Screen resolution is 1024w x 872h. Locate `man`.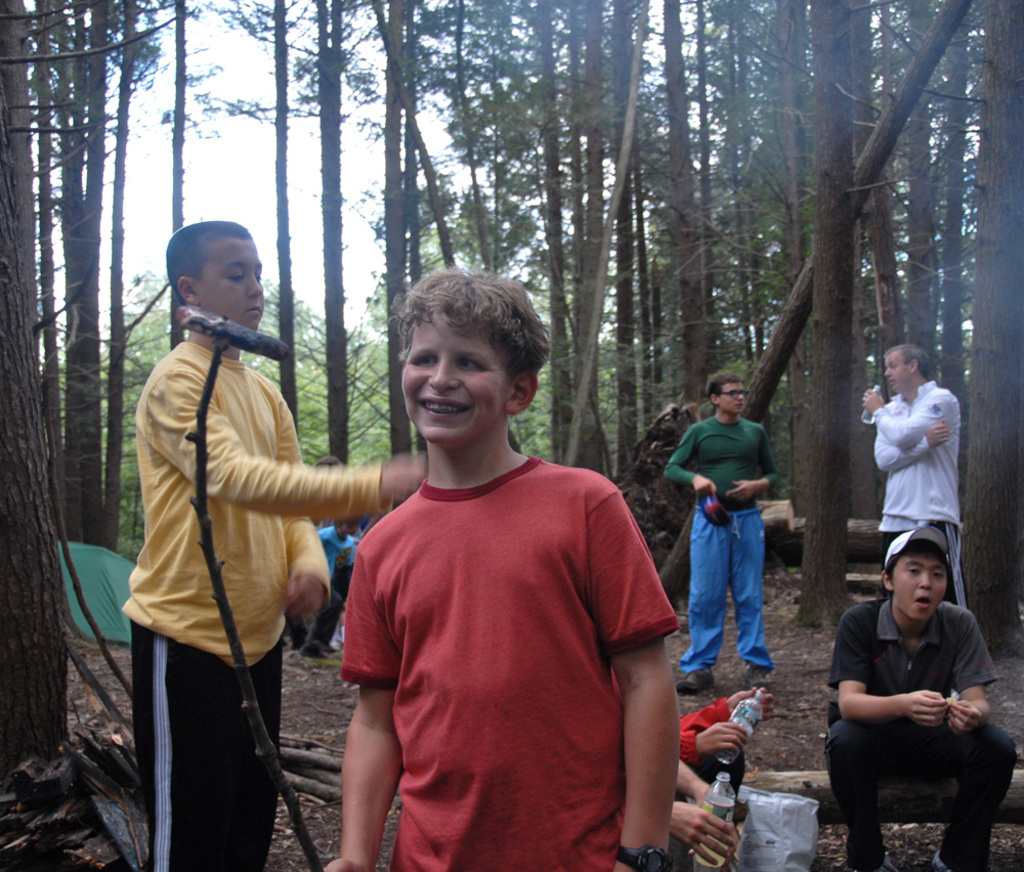
left=861, top=358, right=979, bottom=622.
